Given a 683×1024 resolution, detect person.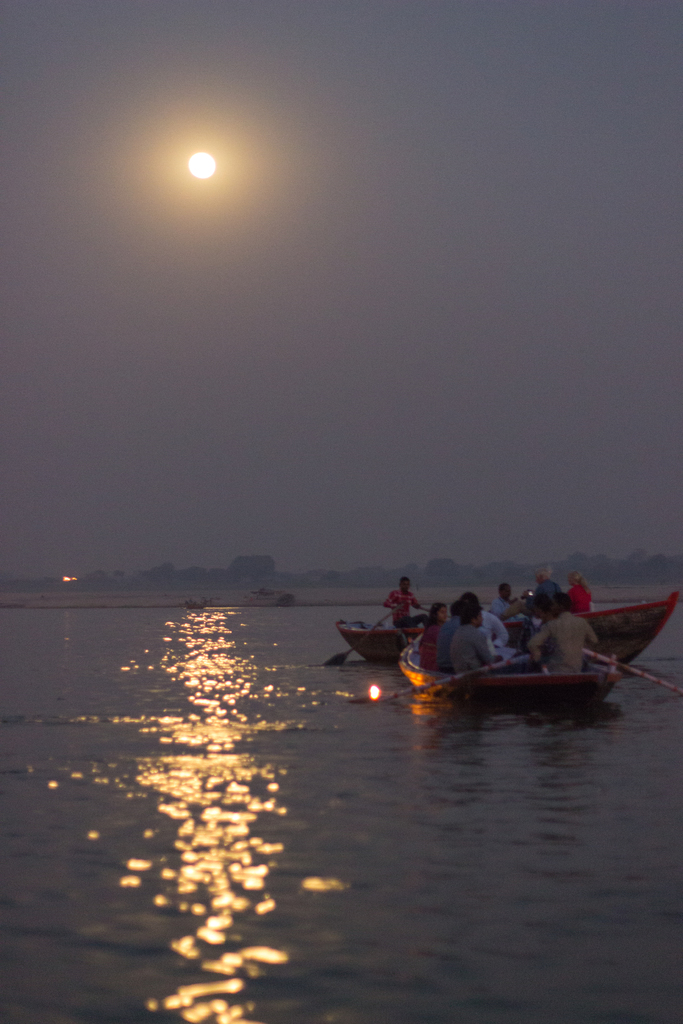
detection(529, 565, 568, 607).
